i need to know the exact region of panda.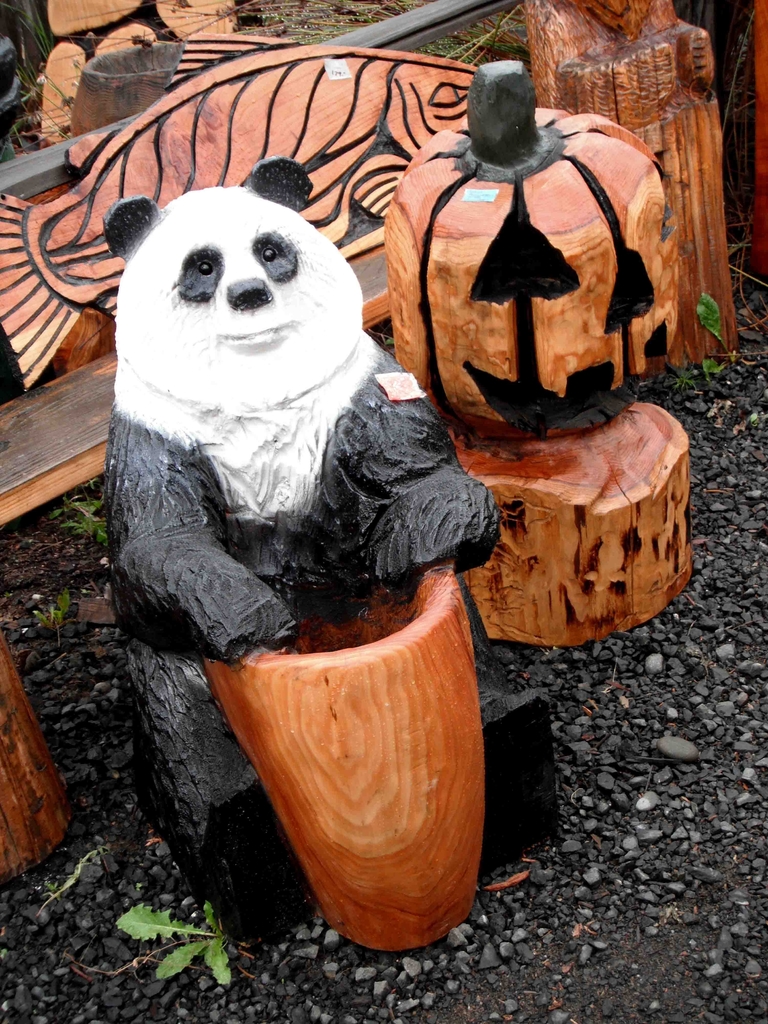
Region: <bbox>104, 156, 565, 950</bbox>.
